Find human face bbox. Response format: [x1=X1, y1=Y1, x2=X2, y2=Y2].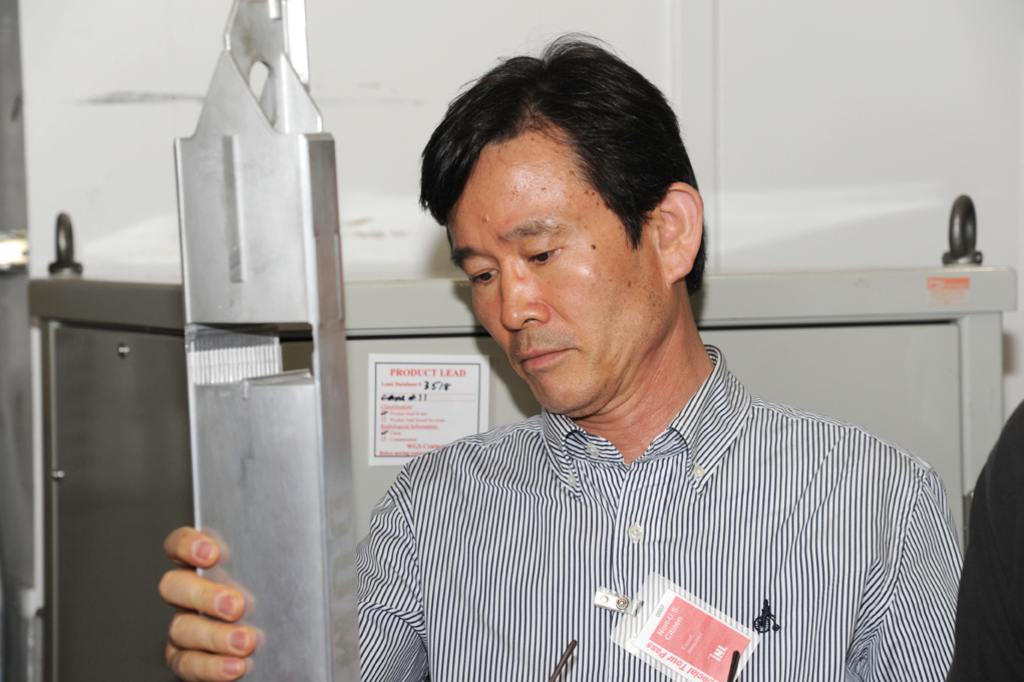
[x1=445, y1=125, x2=671, y2=415].
